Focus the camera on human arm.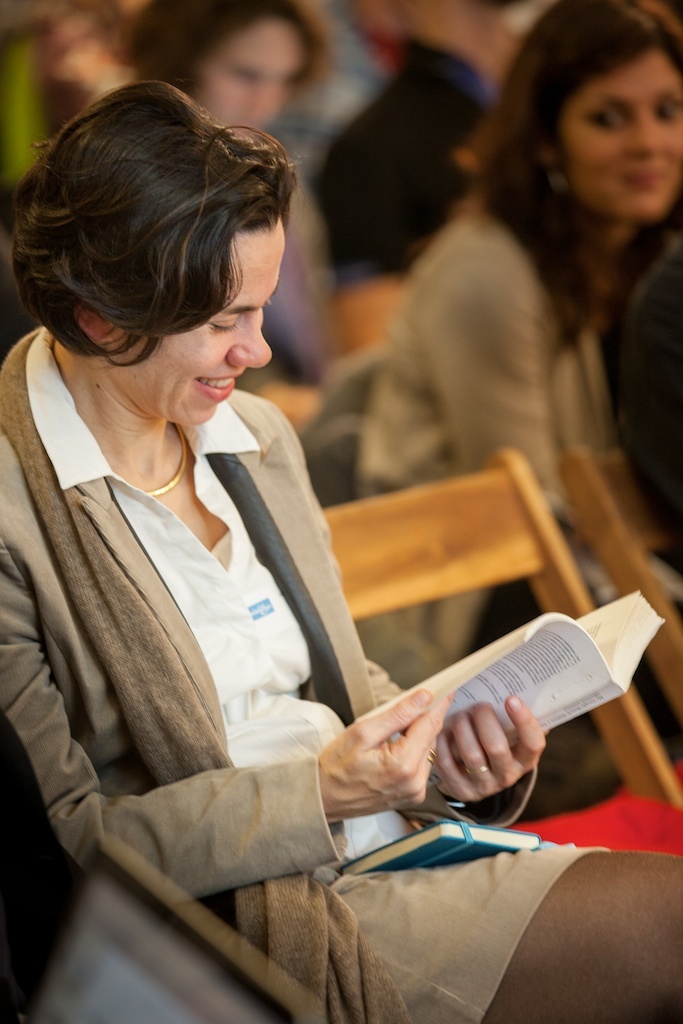
Focus region: rect(431, 233, 579, 573).
